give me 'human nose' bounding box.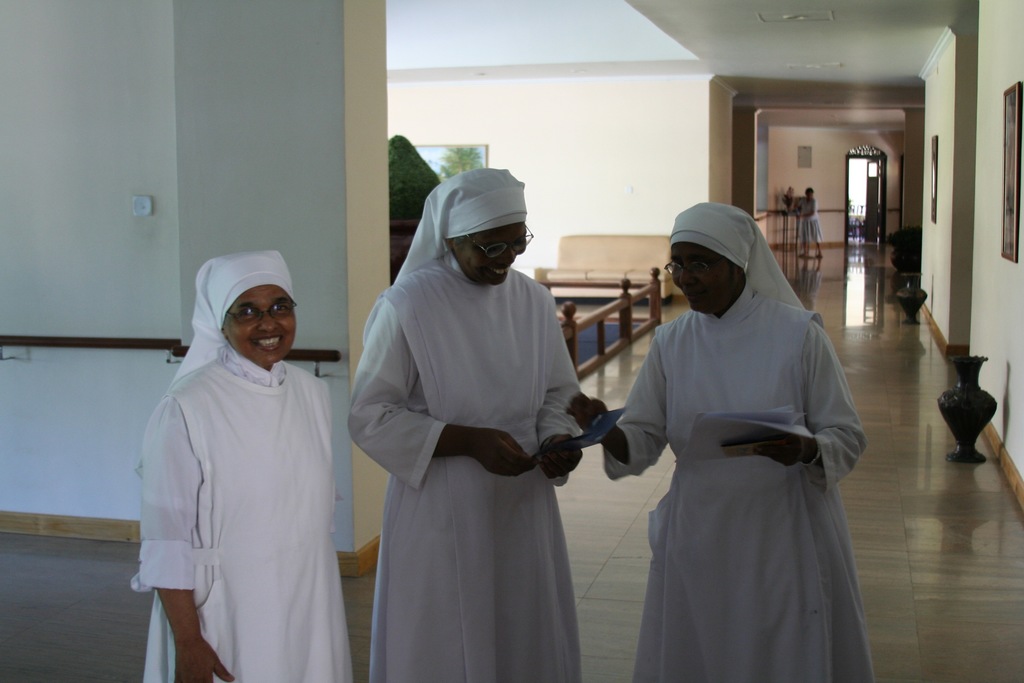
crop(496, 246, 518, 267).
